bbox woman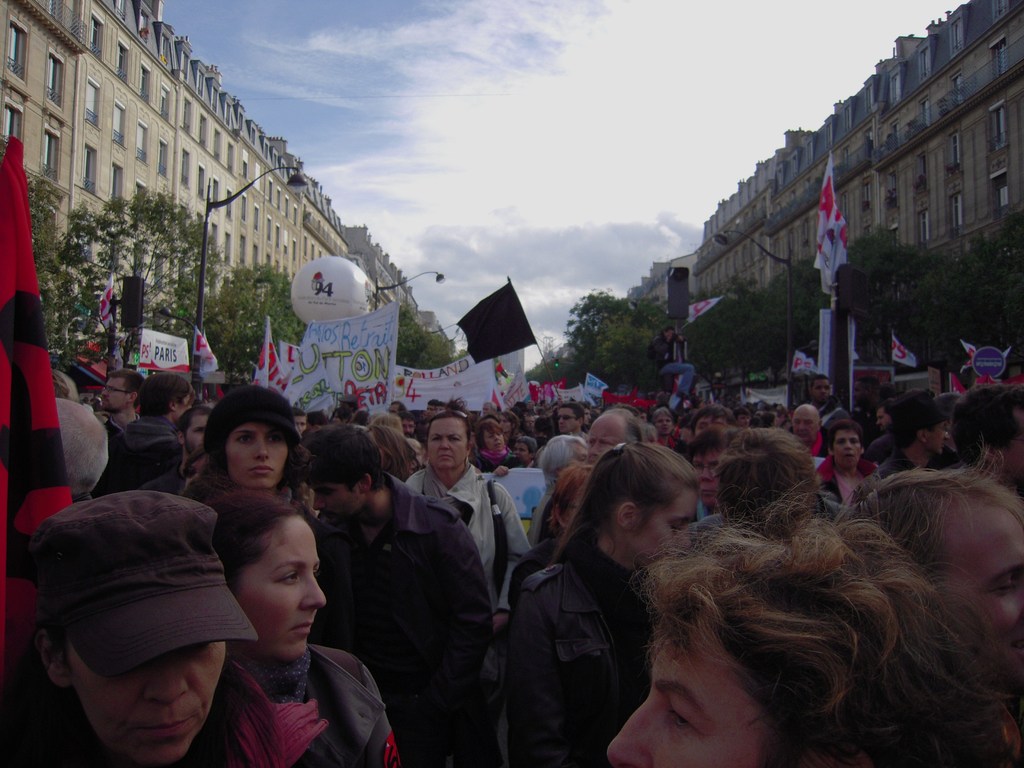
bbox=[604, 526, 1023, 767]
